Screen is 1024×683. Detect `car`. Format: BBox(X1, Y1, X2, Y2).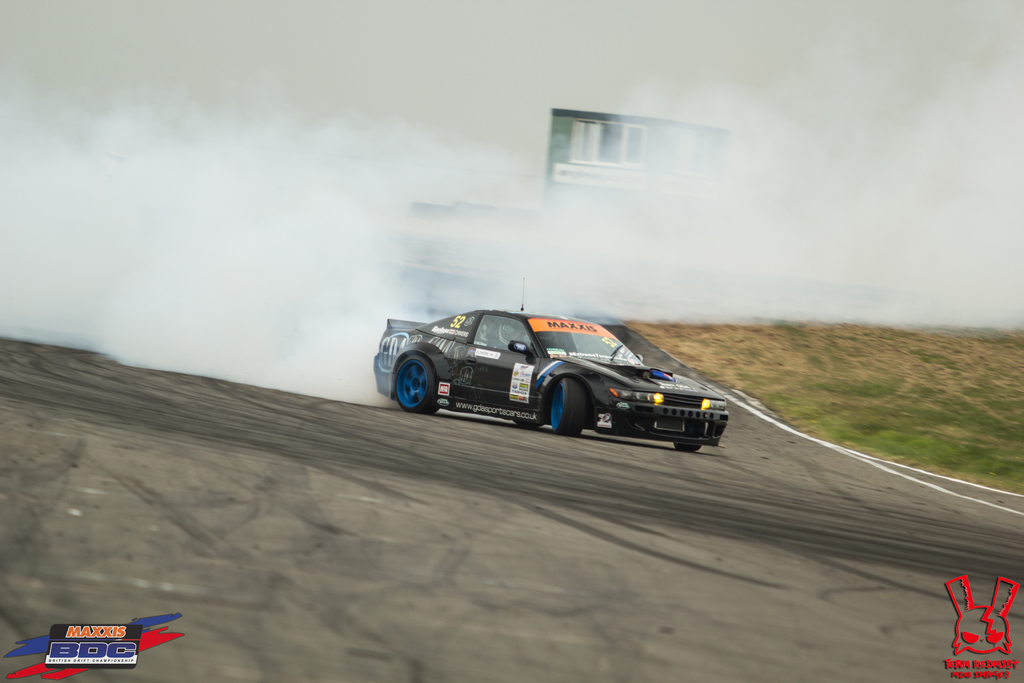
BBox(380, 302, 734, 449).
